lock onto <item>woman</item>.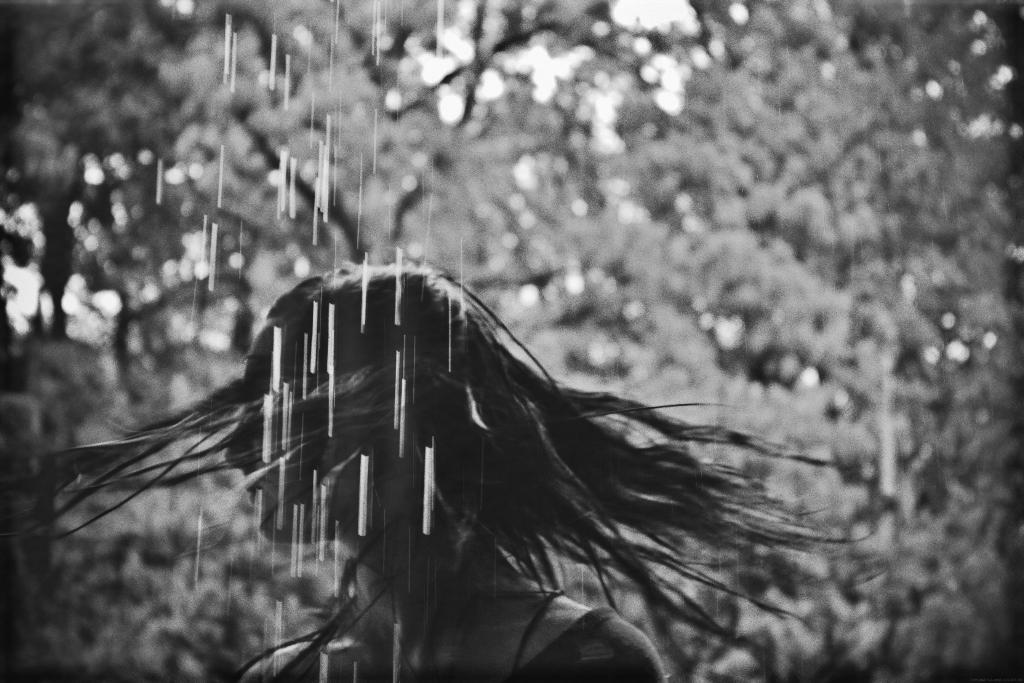
Locked: bbox=[0, 258, 852, 682].
